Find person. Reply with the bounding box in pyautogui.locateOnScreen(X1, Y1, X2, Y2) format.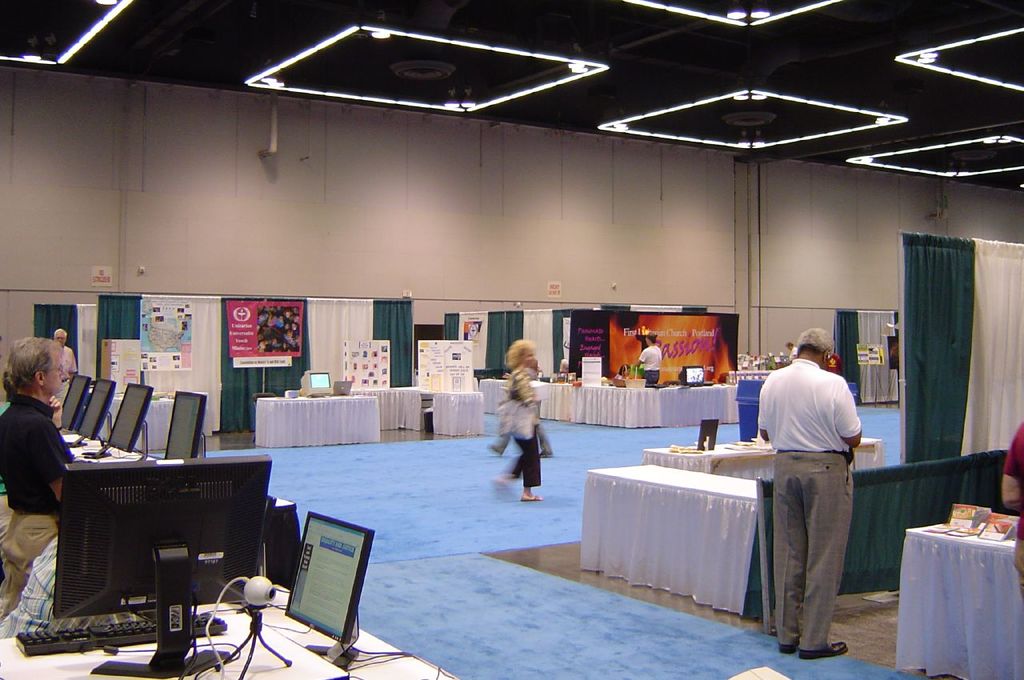
pyautogui.locateOnScreen(998, 418, 1023, 606).
